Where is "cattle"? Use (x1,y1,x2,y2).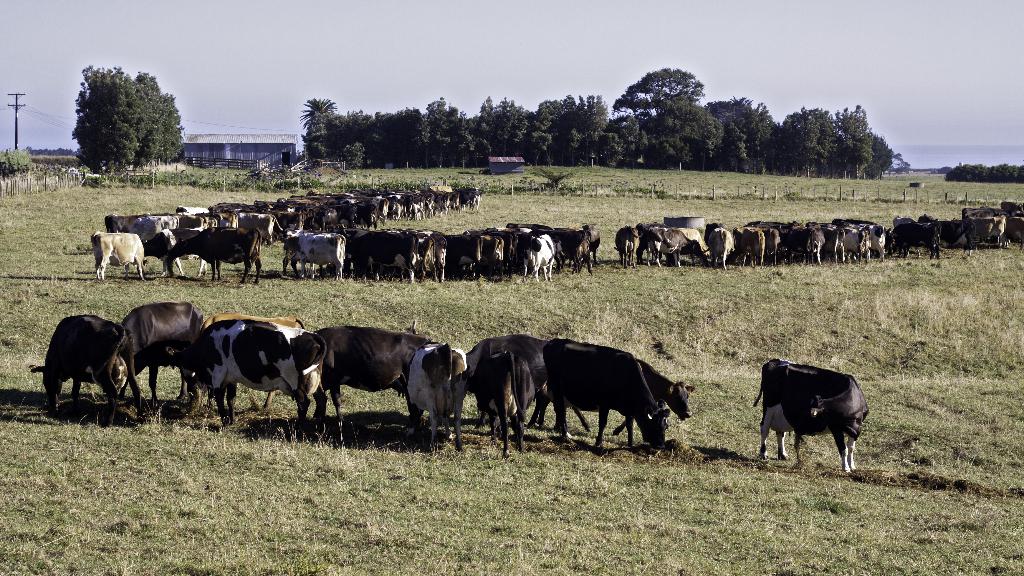
(409,345,477,450).
